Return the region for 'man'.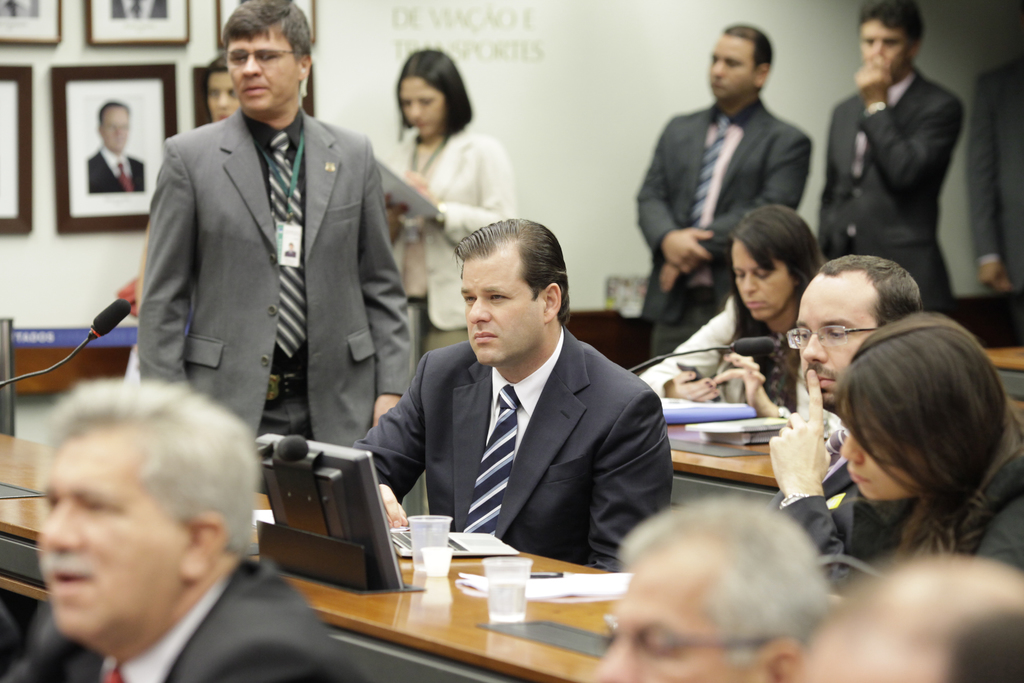
rect(0, 372, 365, 682).
